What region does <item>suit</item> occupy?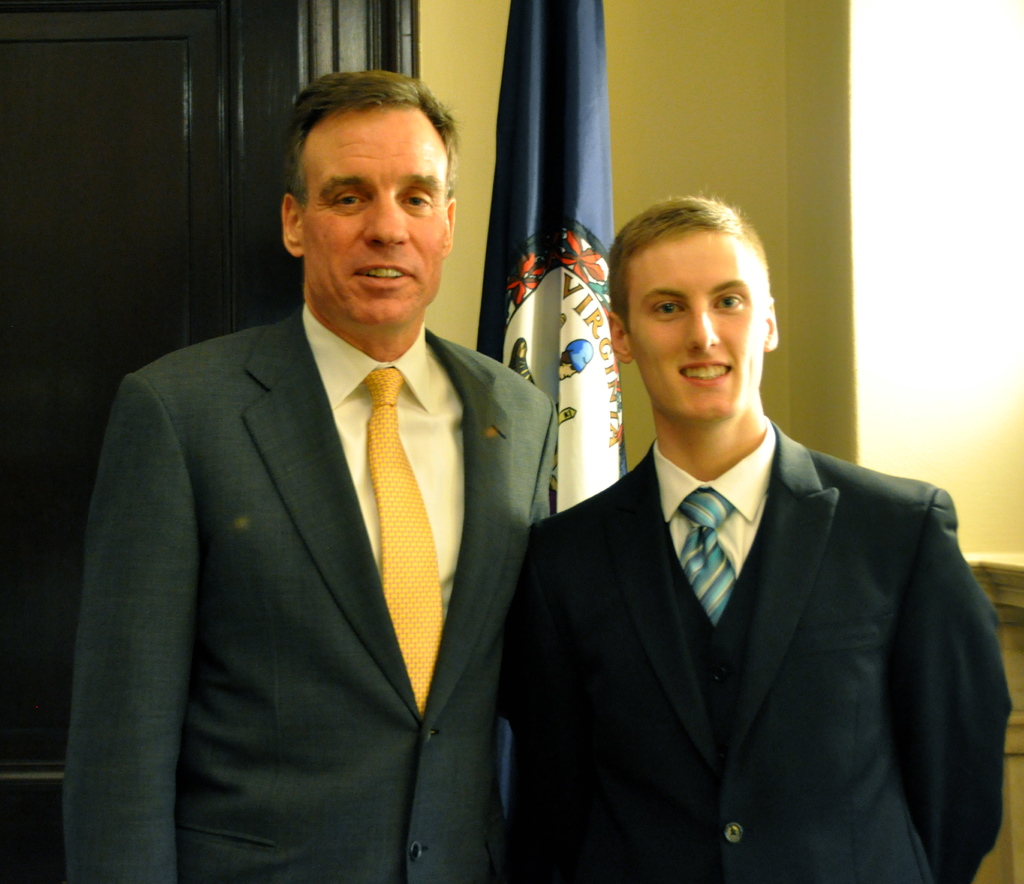
bbox=[490, 292, 1008, 882].
